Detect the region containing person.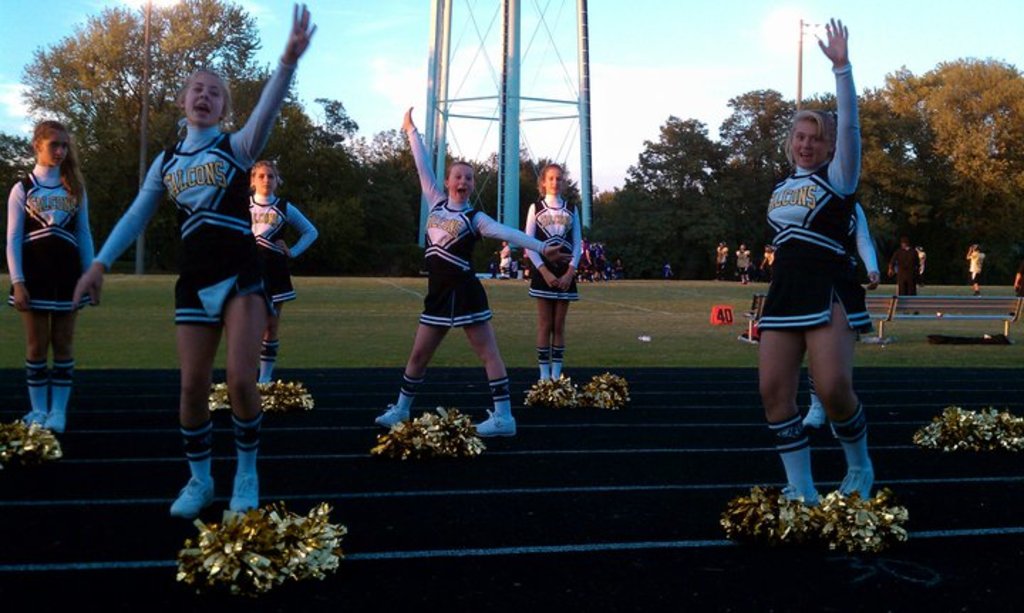
734, 242, 752, 286.
